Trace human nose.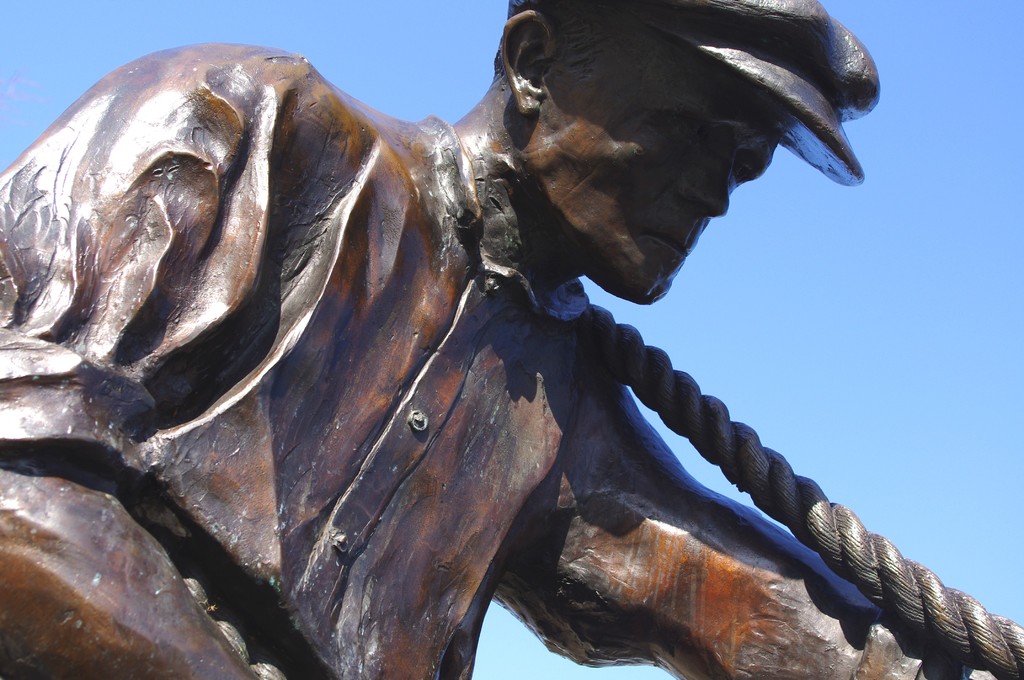
Traced to [678,147,737,219].
